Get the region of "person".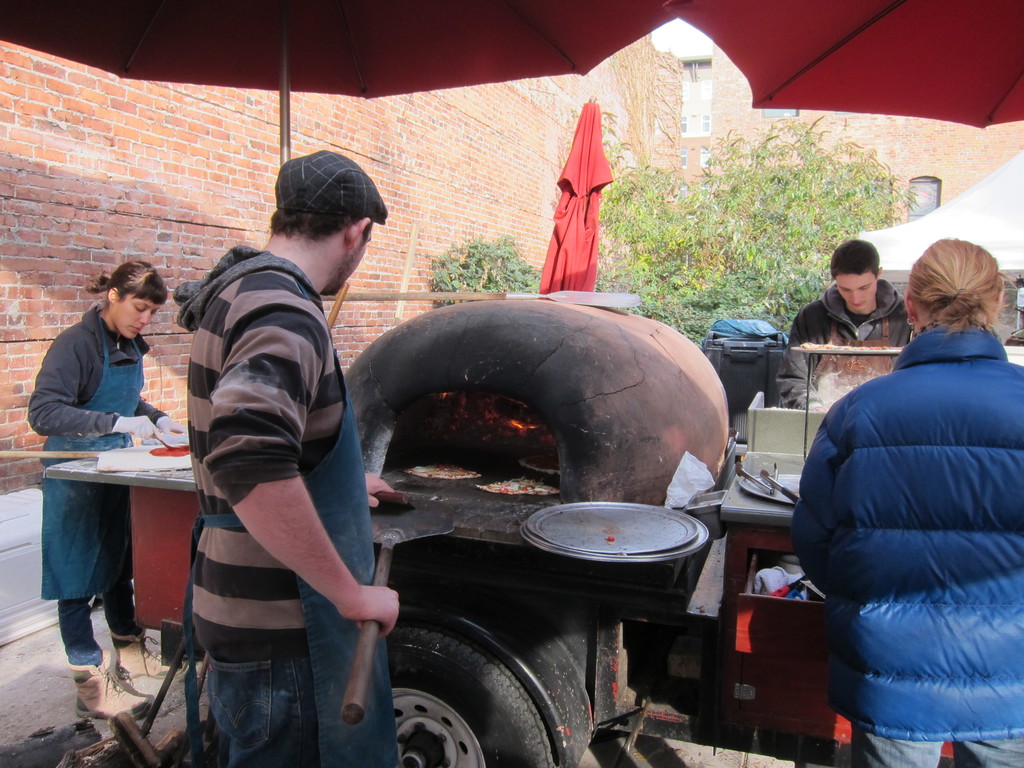
x1=175, y1=140, x2=399, y2=767.
